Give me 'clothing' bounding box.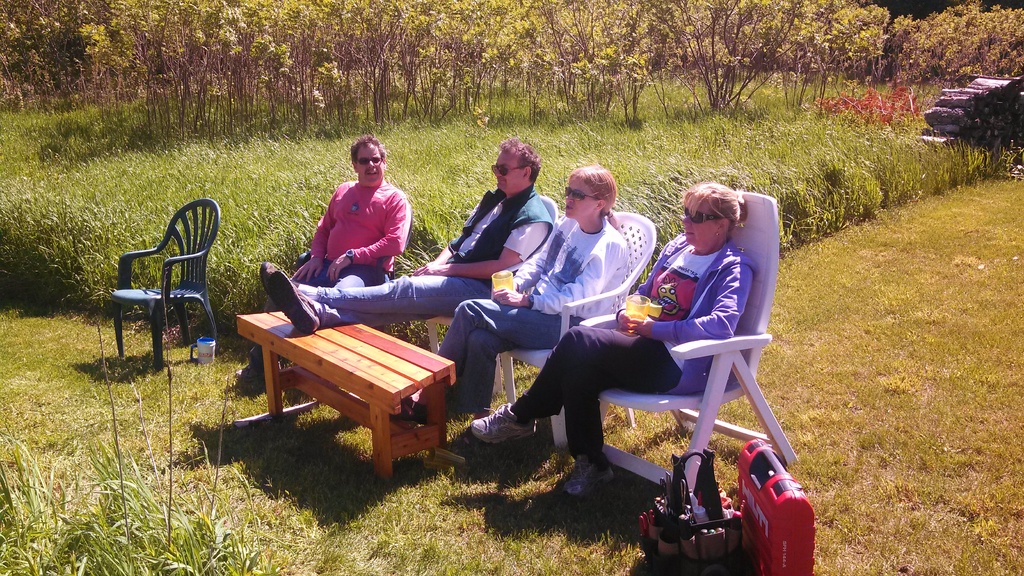
crop(508, 234, 755, 460).
